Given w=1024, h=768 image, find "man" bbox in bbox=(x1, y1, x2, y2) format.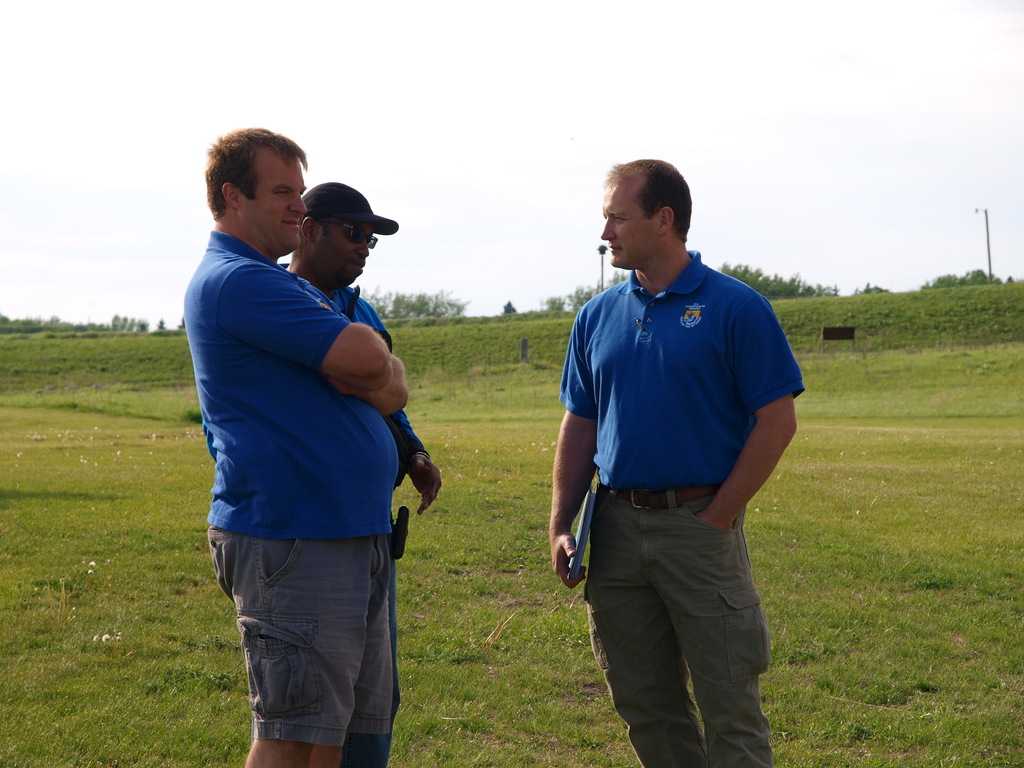
bbox=(539, 155, 797, 744).
